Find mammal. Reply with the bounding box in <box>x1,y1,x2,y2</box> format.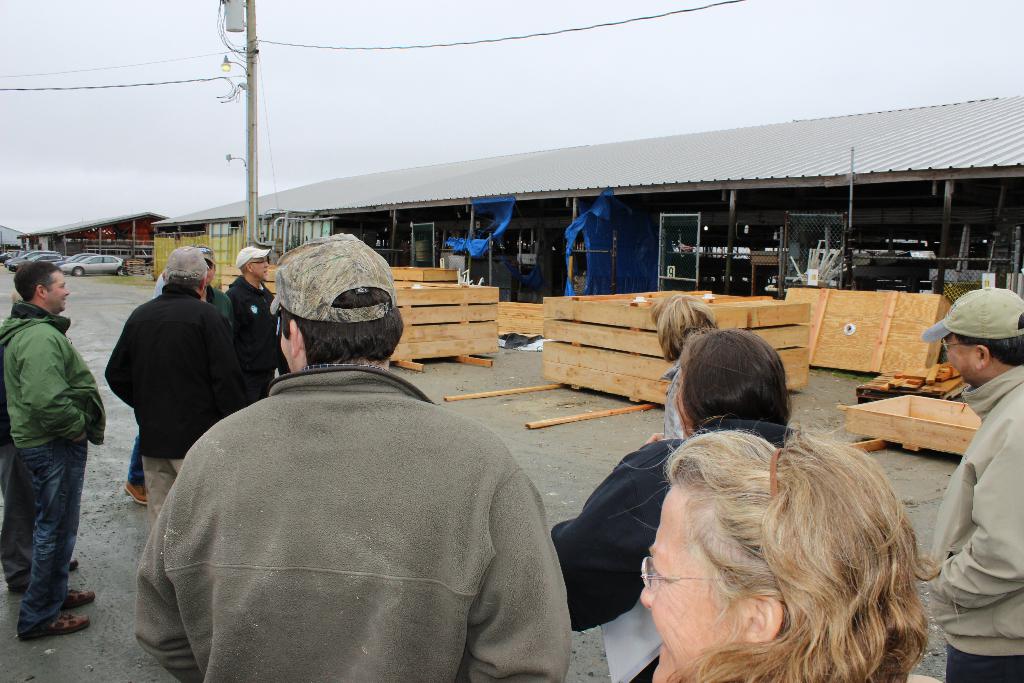
<box>550,329,821,682</box>.
